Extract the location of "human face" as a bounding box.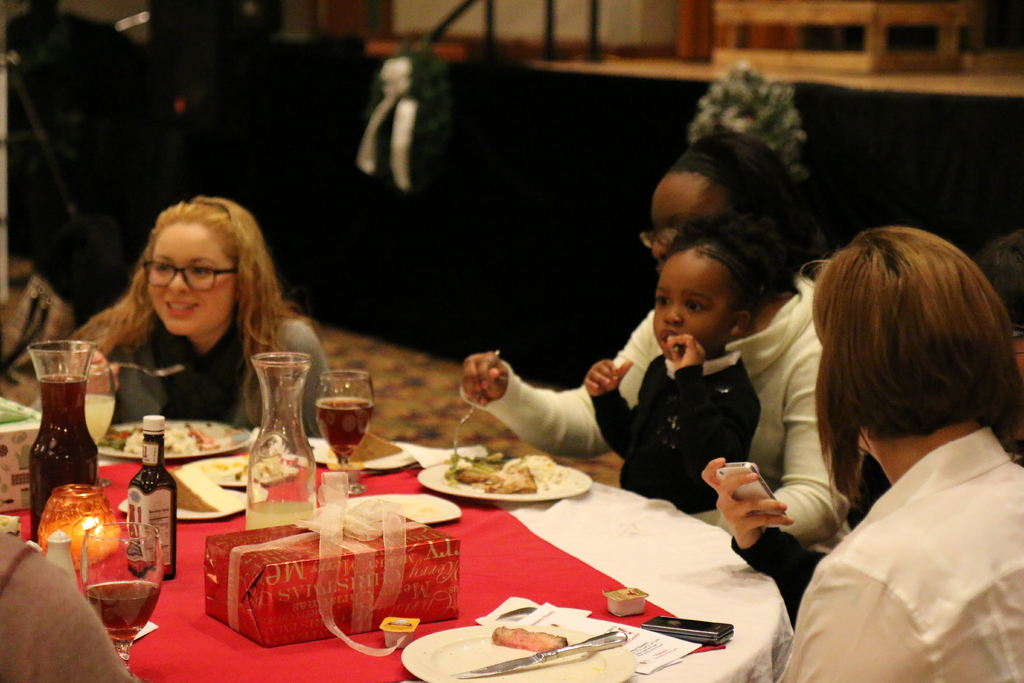
147 225 235 342.
